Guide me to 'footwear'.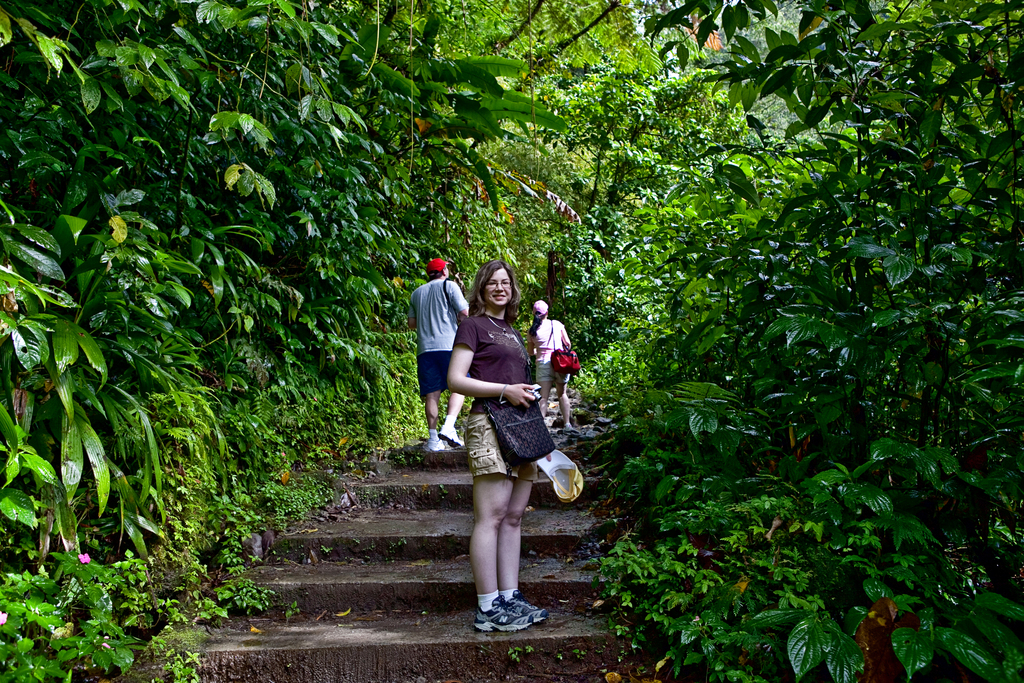
Guidance: [left=508, top=588, right=550, bottom=624].
